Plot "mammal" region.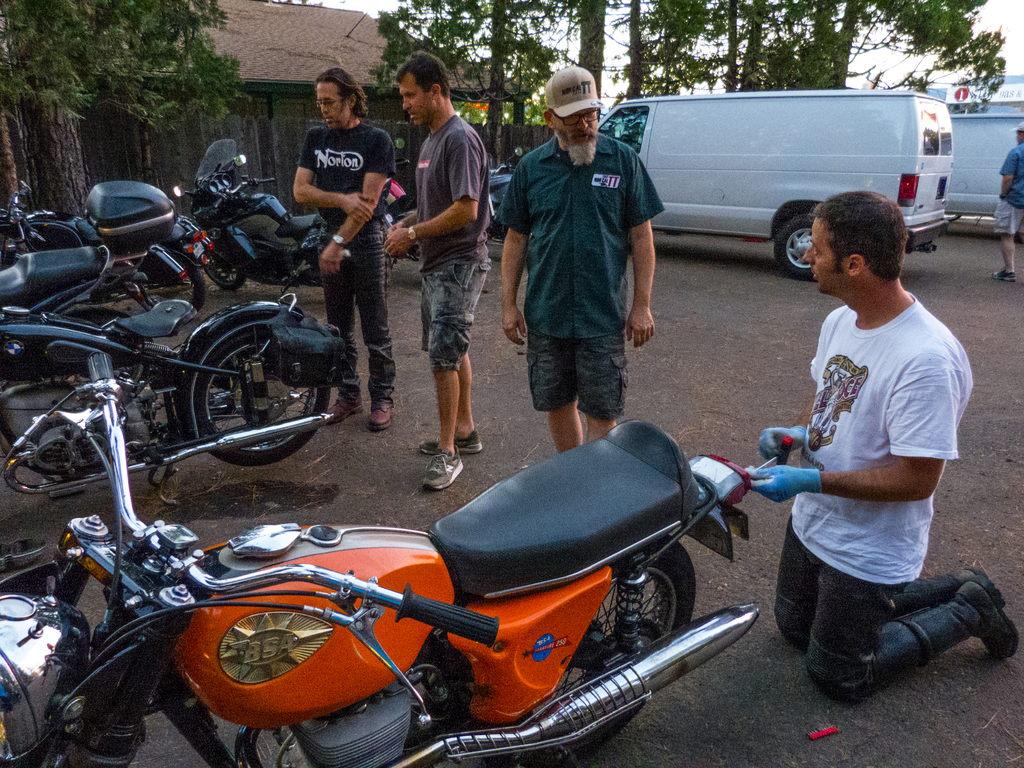
Plotted at box(758, 177, 983, 709).
